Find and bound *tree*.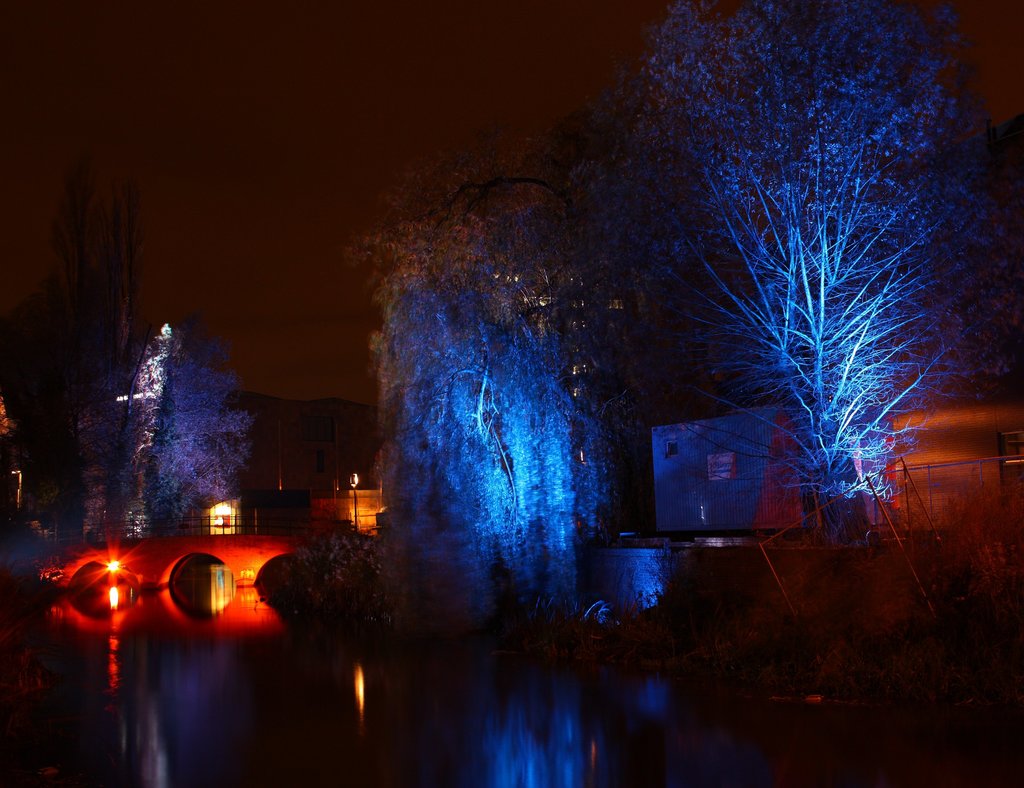
Bound: x1=76, y1=322, x2=254, y2=528.
